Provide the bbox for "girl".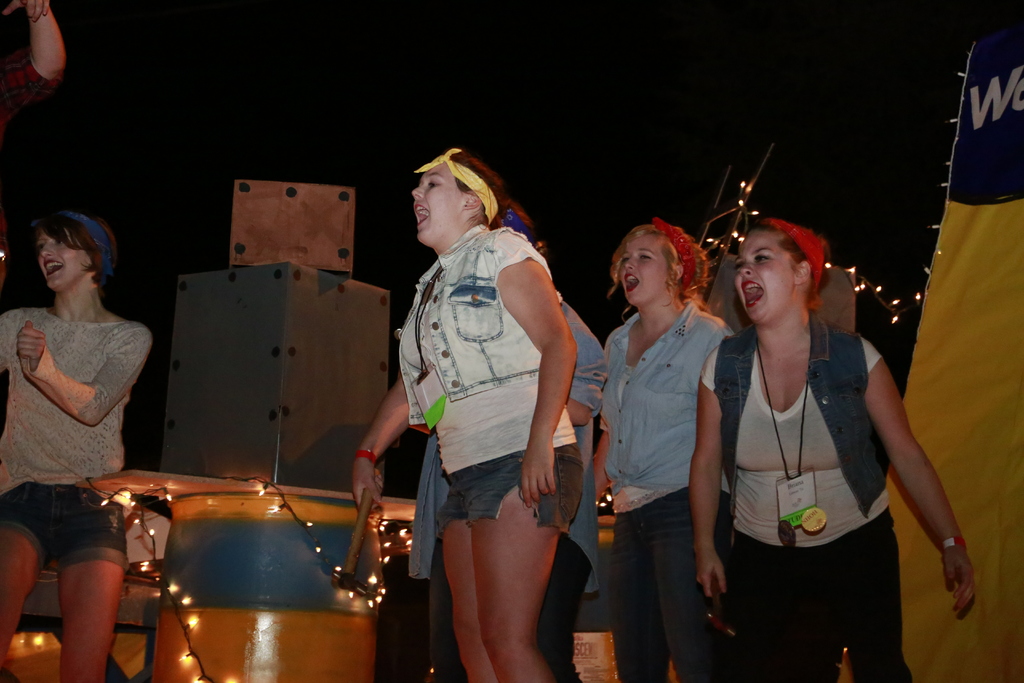
<region>0, 208, 152, 682</region>.
